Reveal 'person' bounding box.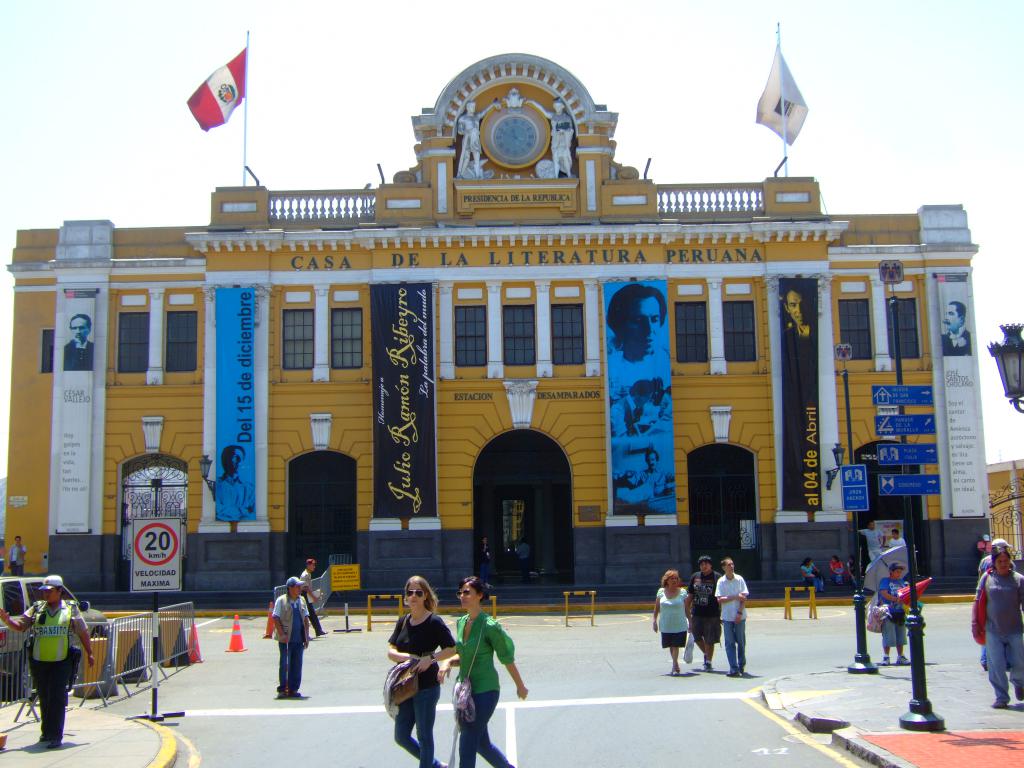
Revealed: rect(440, 579, 530, 767).
